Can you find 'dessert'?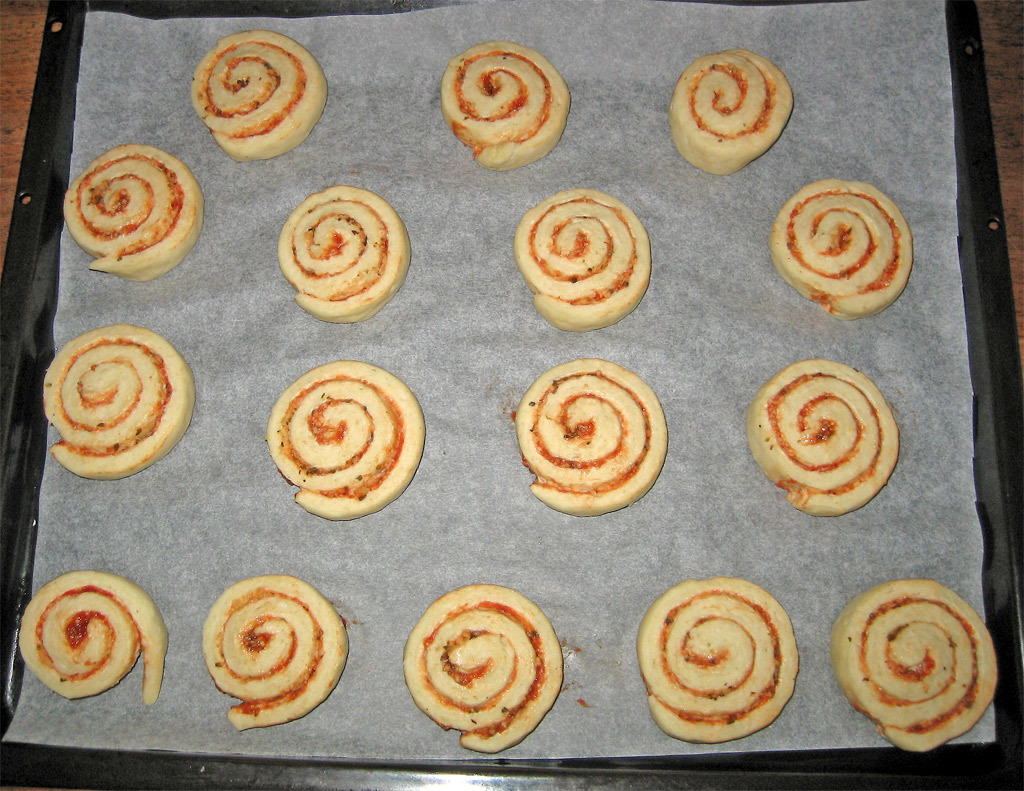
Yes, bounding box: 636/580/802/743.
